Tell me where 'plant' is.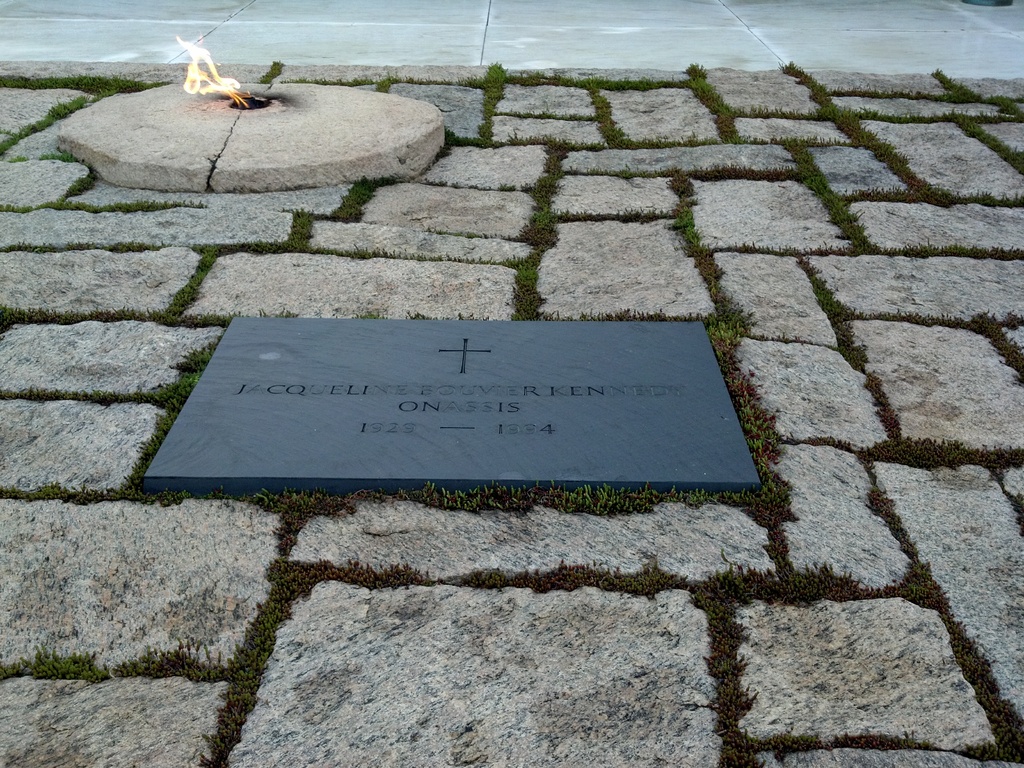
'plant' is at left=908, top=308, right=972, bottom=327.
